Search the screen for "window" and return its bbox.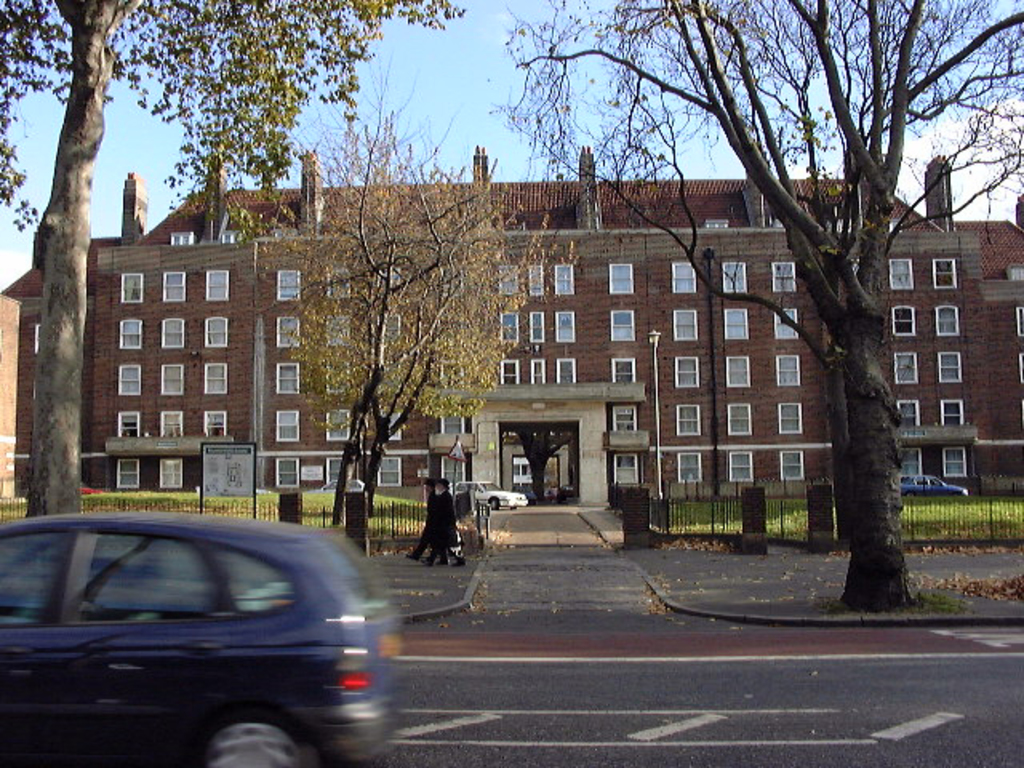
Found: x1=275 y1=365 x2=299 y2=395.
